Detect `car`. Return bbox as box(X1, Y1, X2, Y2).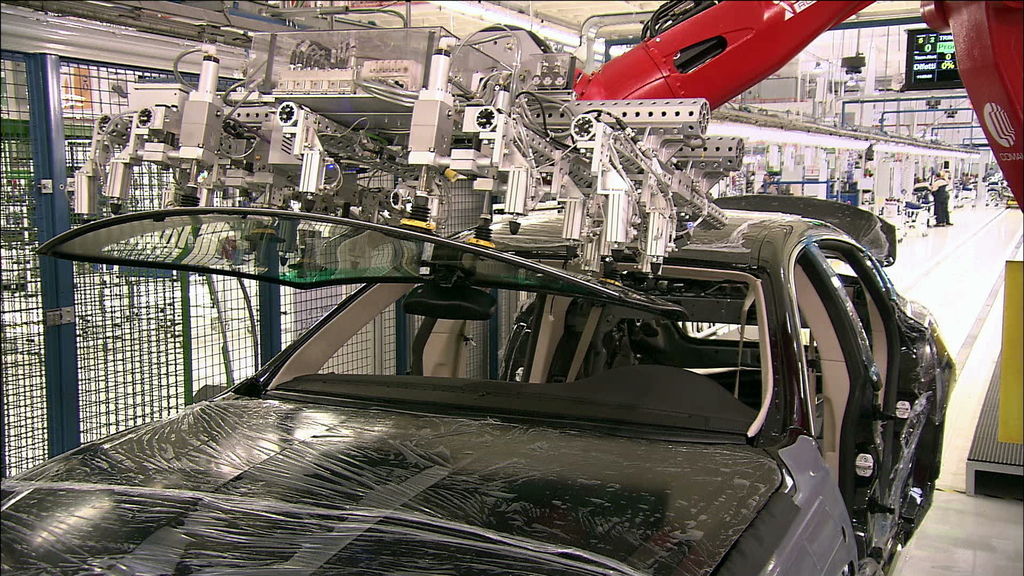
box(0, 195, 960, 575).
